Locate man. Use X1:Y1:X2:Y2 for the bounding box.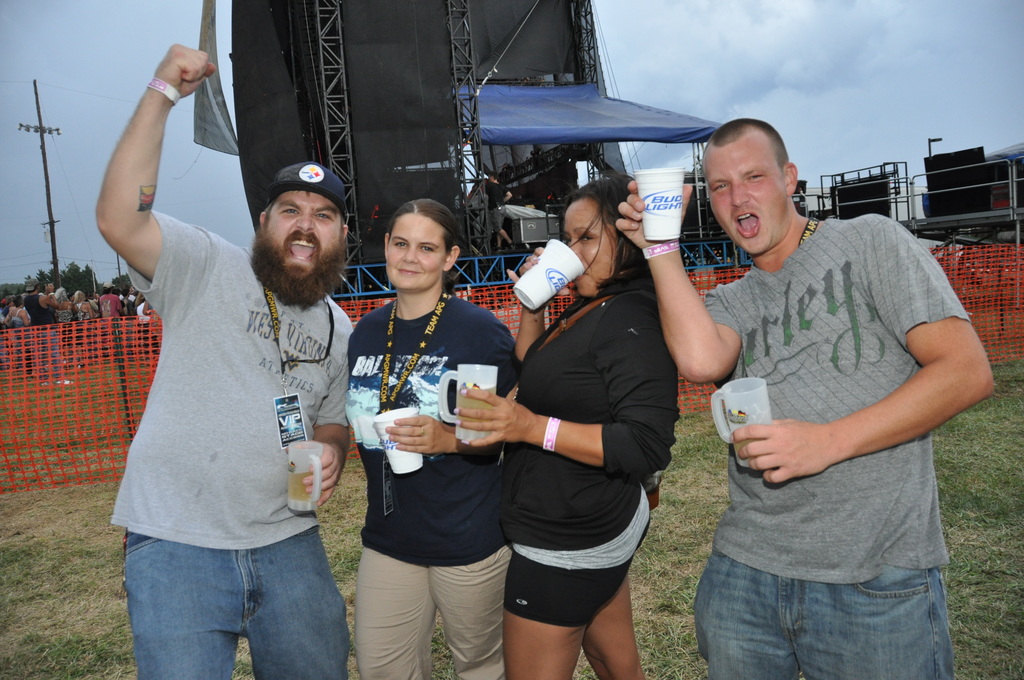
483:169:523:257.
